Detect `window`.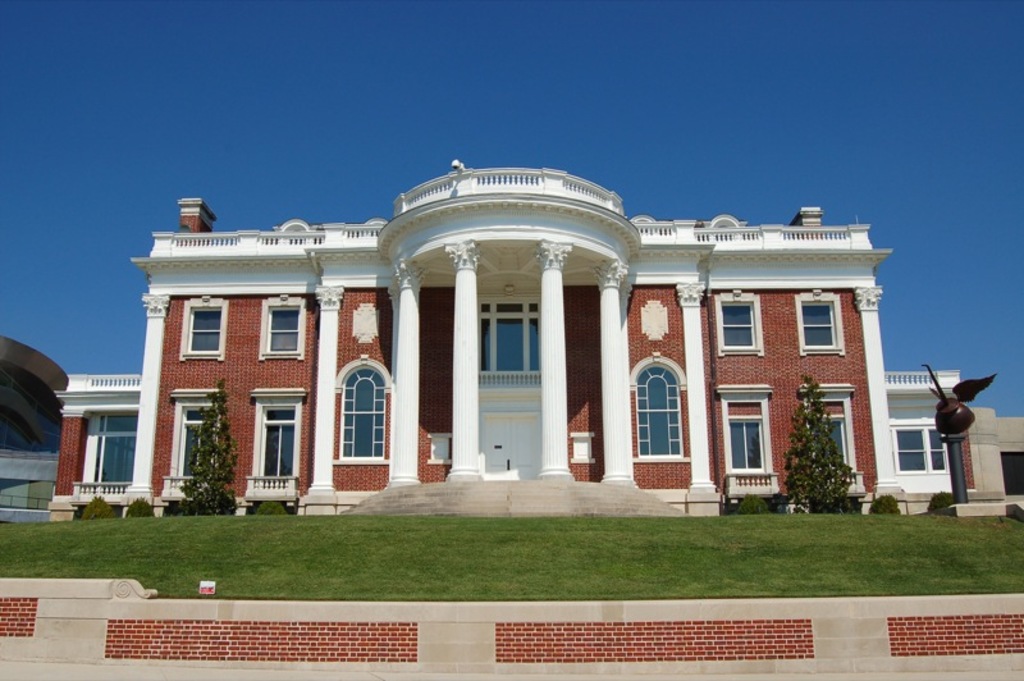
Detected at select_region(253, 402, 298, 479).
